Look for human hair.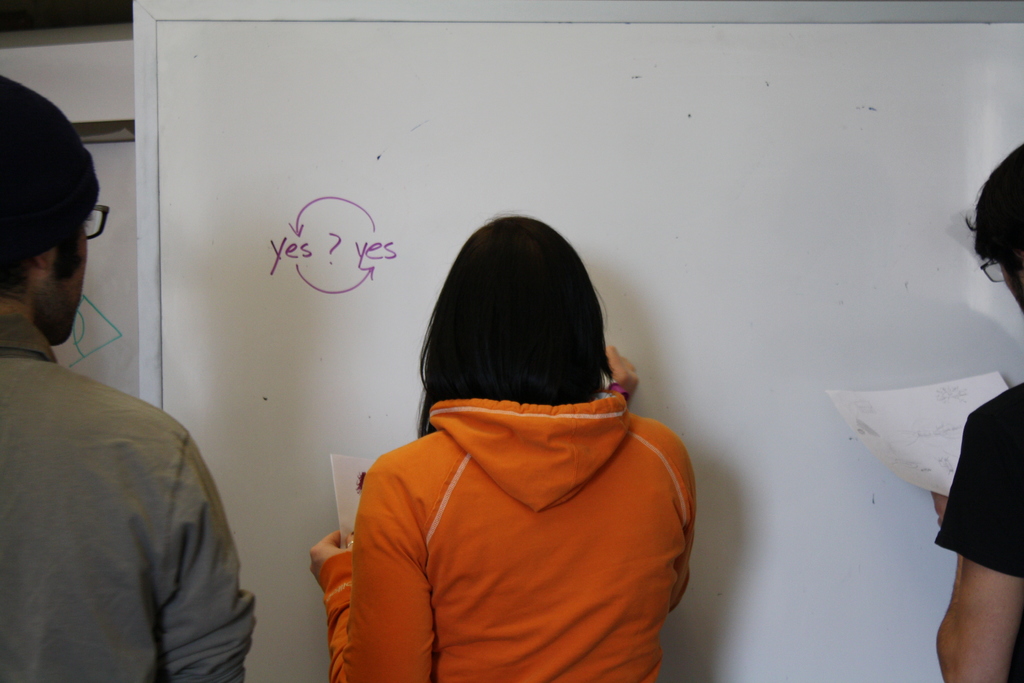
Found: <bbox>970, 142, 1023, 314</bbox>.
